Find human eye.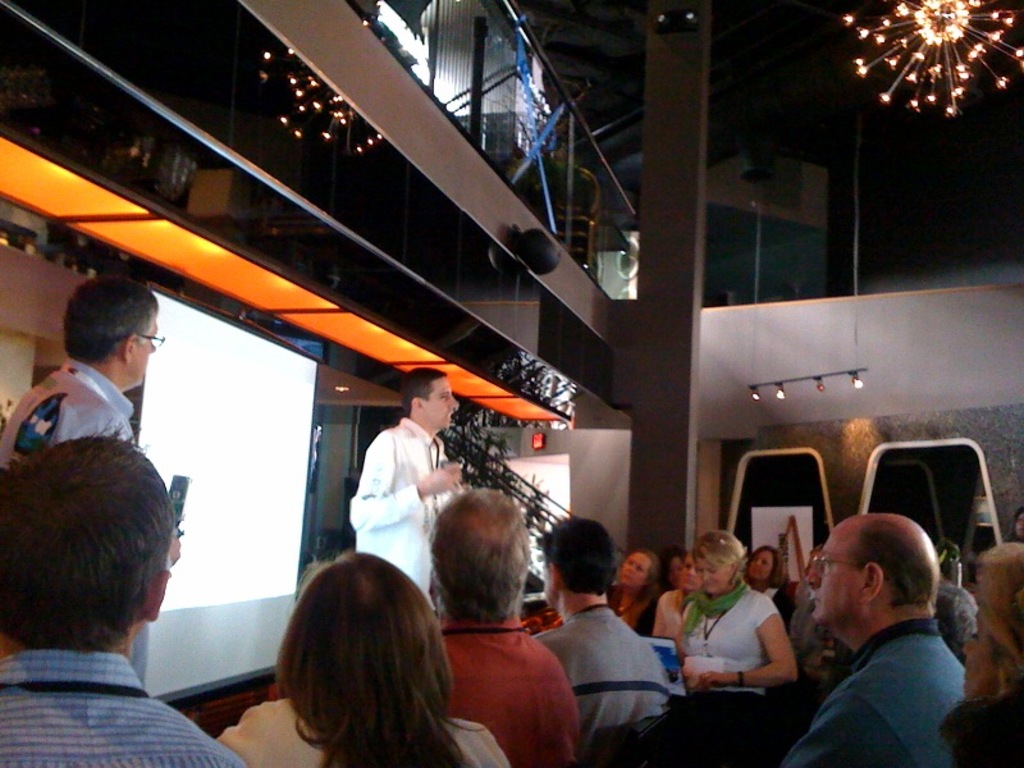
rect(822, 556, 832, 576).
